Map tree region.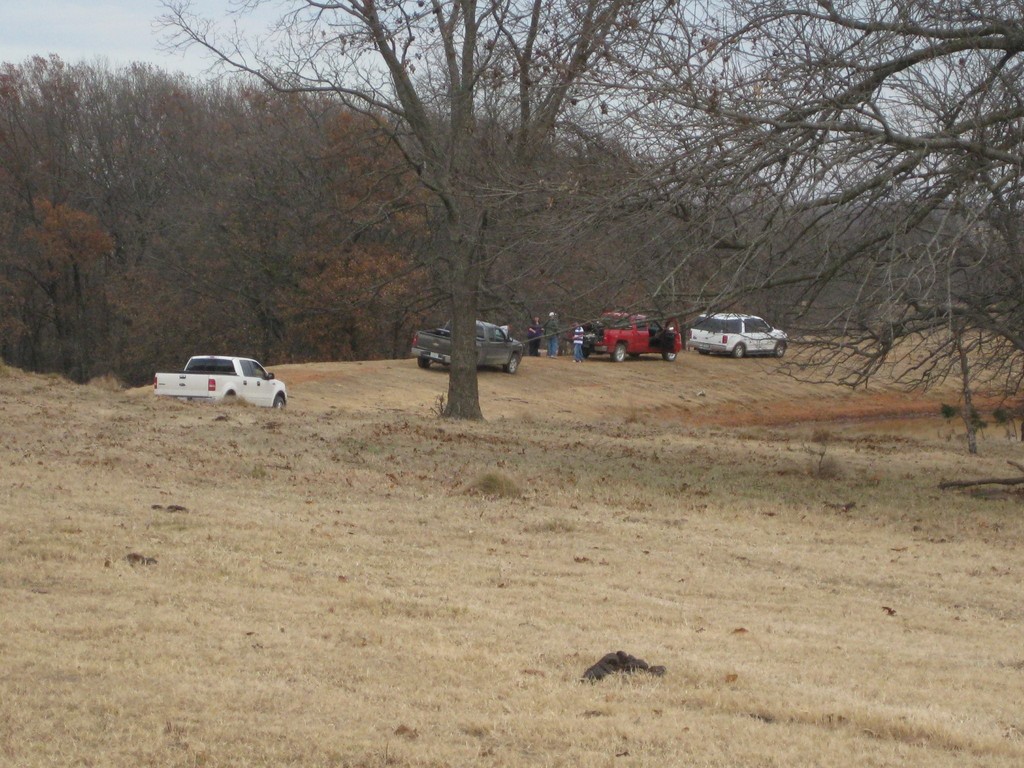
Mapped to pyautogui.locateOnScreen(166, 0, 688, 420).
